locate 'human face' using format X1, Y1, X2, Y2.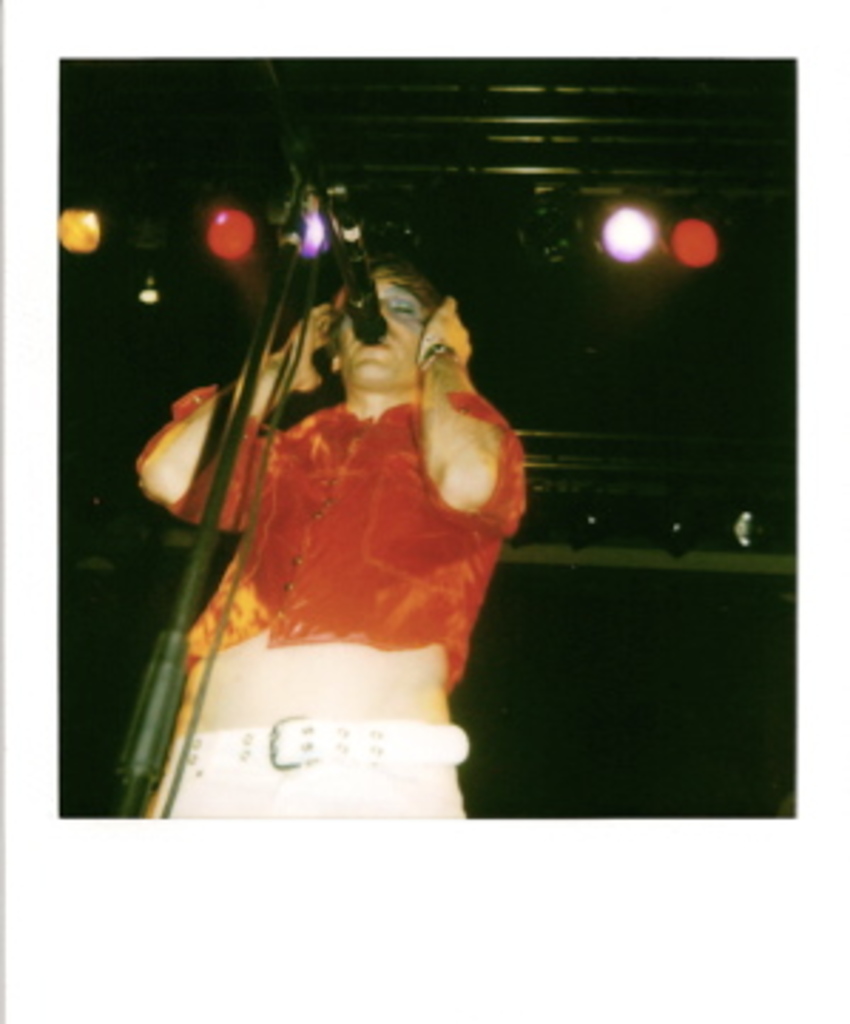
338, 273, 421, 378.
